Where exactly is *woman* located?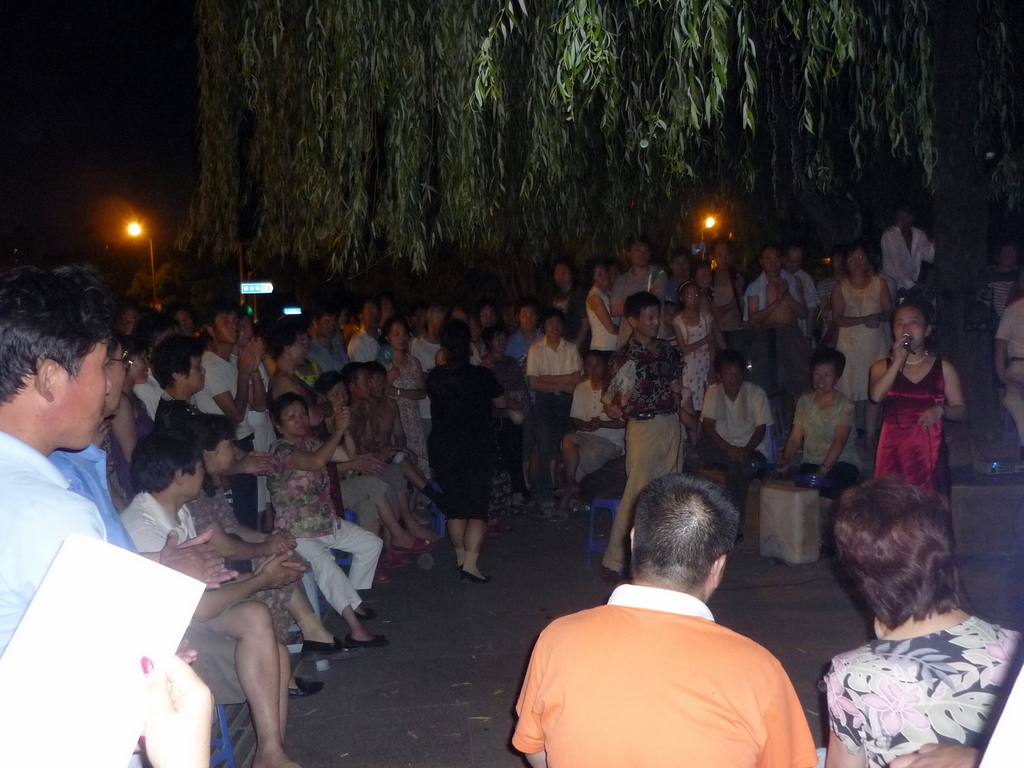
Its bounding box is [x1=264, y1=395, x2=382, y2=632].
